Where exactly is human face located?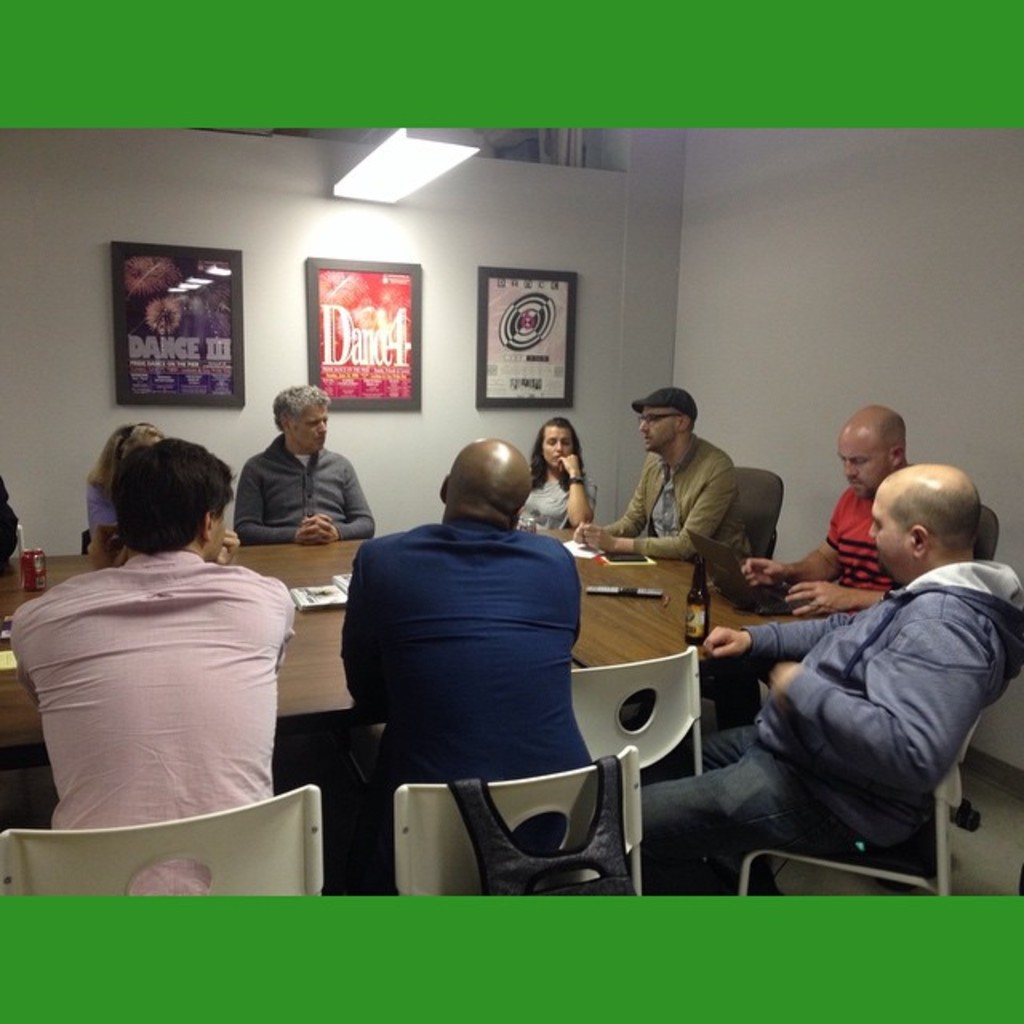
Its bounding box is [541,427,570,470].
